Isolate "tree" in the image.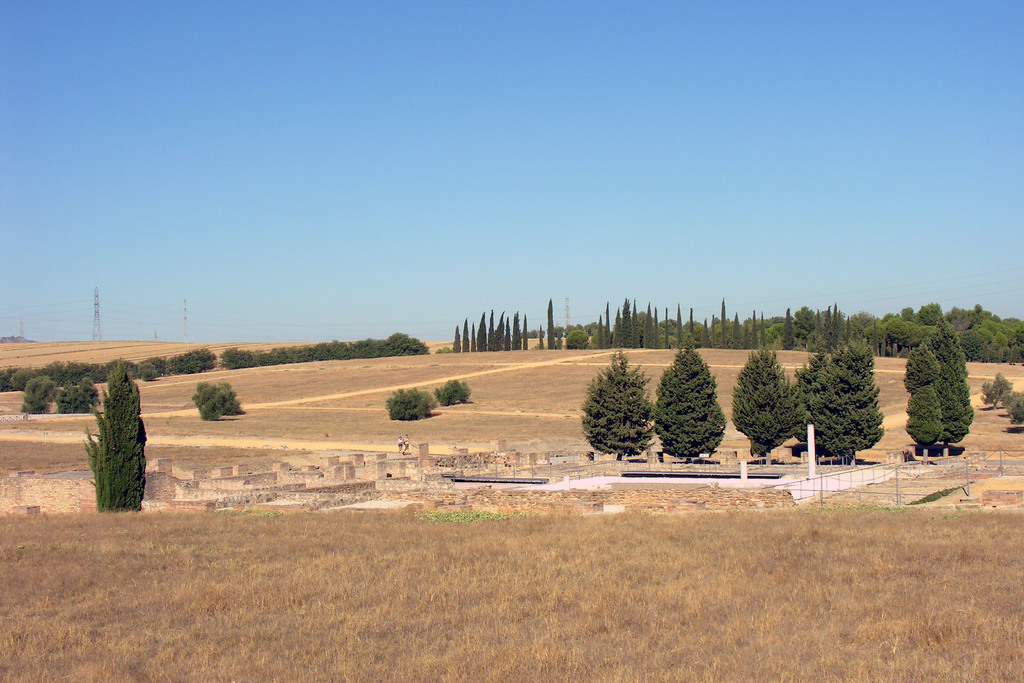
Isolated region: 577/349/664/466.
